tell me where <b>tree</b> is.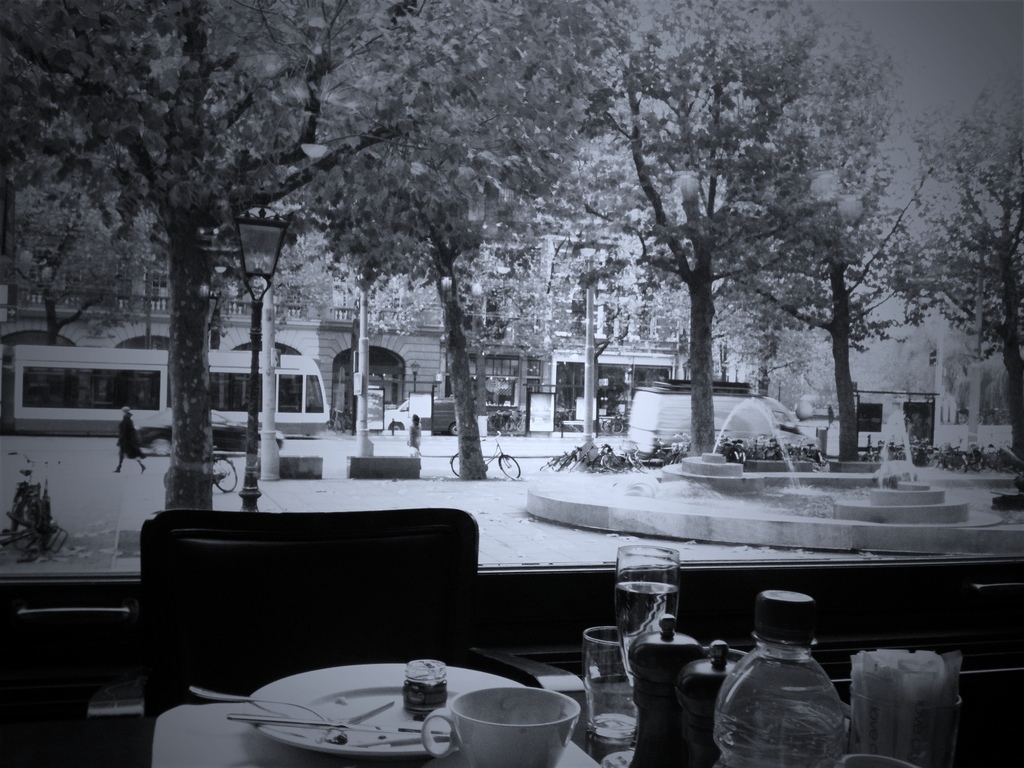
<b>tree</b> is at select_region(727, 15, 874, 461).
